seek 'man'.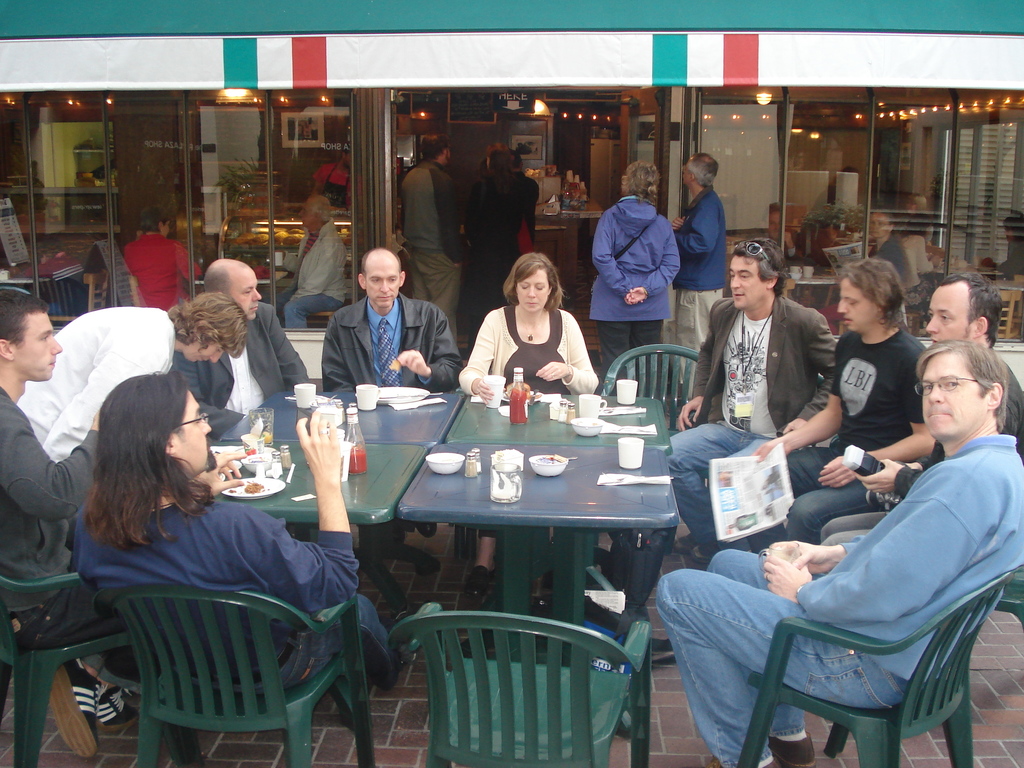
(left=710, top=342, right=1007, bottom=767).
